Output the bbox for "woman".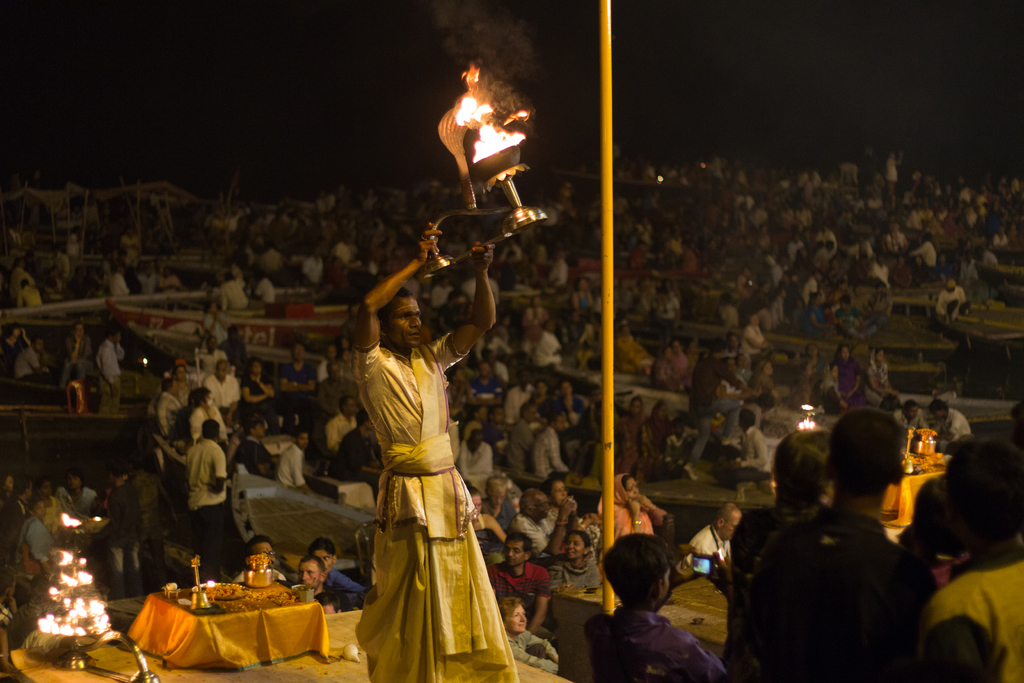
x1=15, y1=492, x2=51, y2=581.
